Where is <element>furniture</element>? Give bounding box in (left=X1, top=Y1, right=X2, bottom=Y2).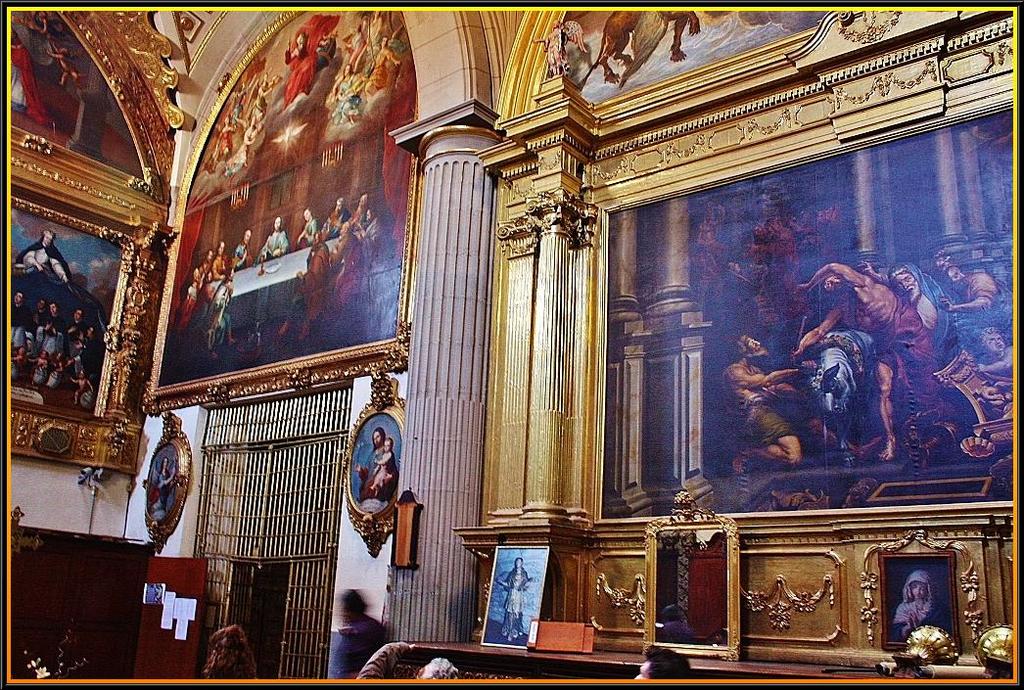
(left=396, top=637, right=921, bottom=677).
